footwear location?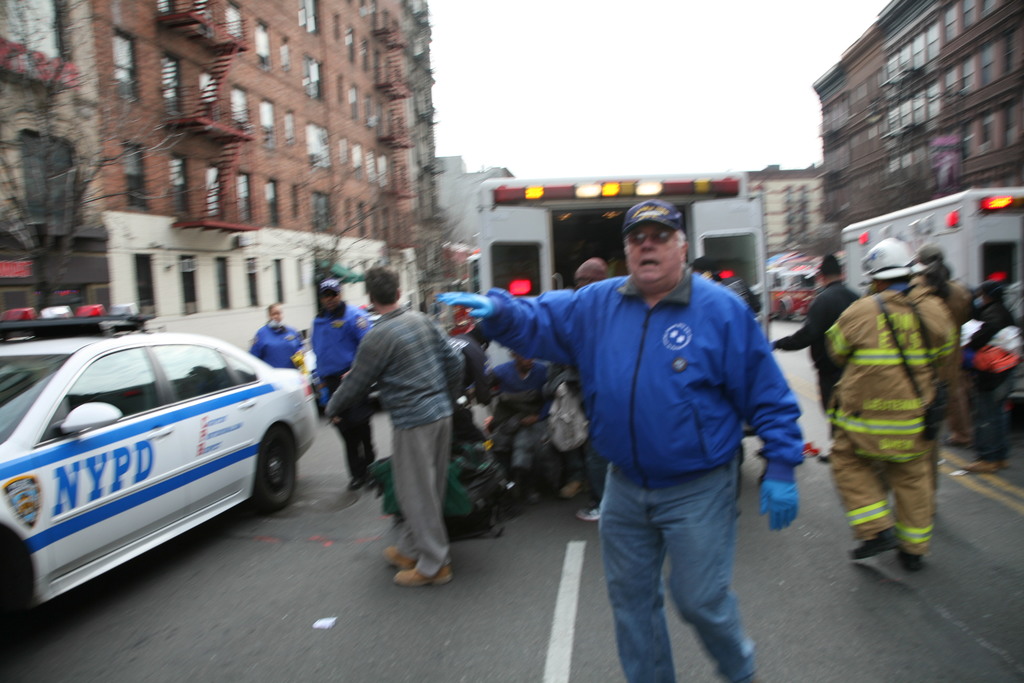
{"x1": 960, "y1": 454, "x2": 996, "y2": 470}
